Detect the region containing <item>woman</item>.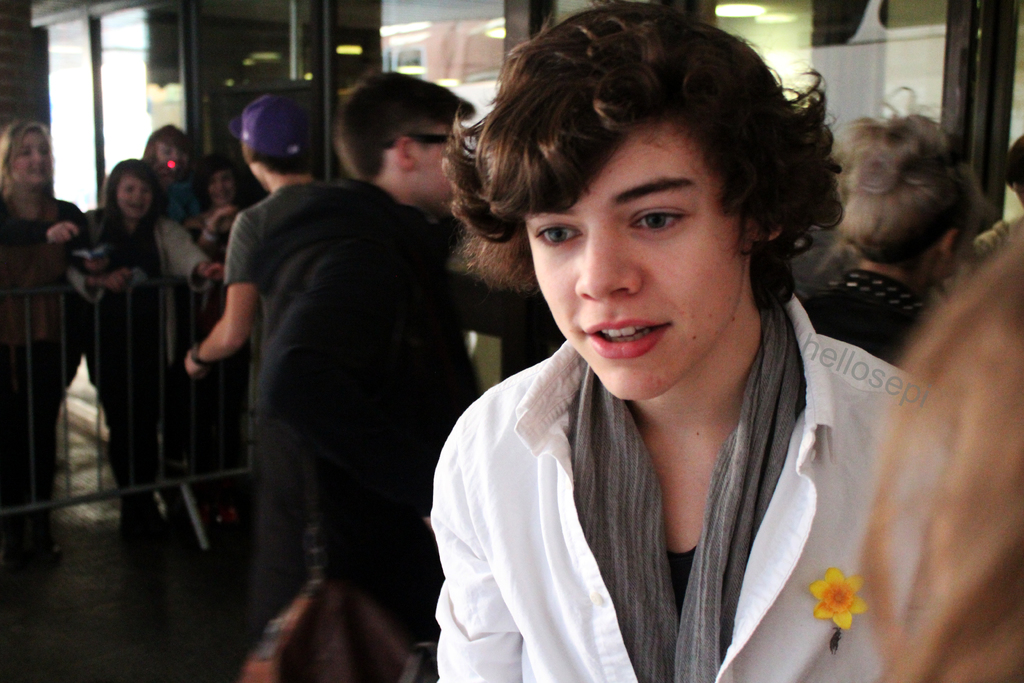
locate(59, 145, 203, 557).
